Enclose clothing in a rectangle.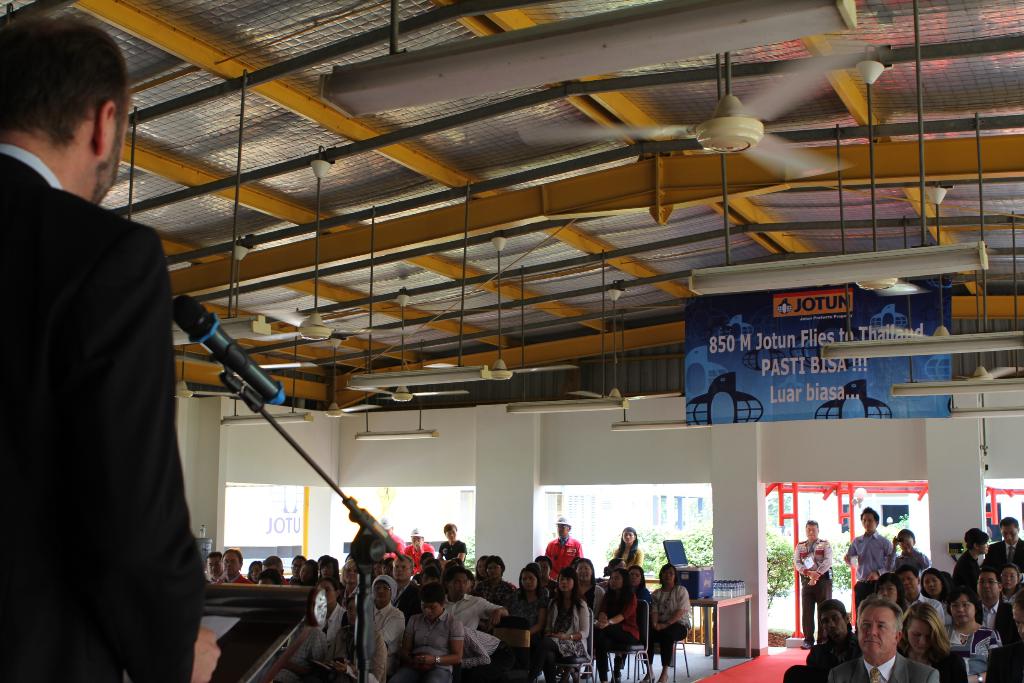
{"left": 461, "top": 575, "right": 527, "bottom": 620}.
